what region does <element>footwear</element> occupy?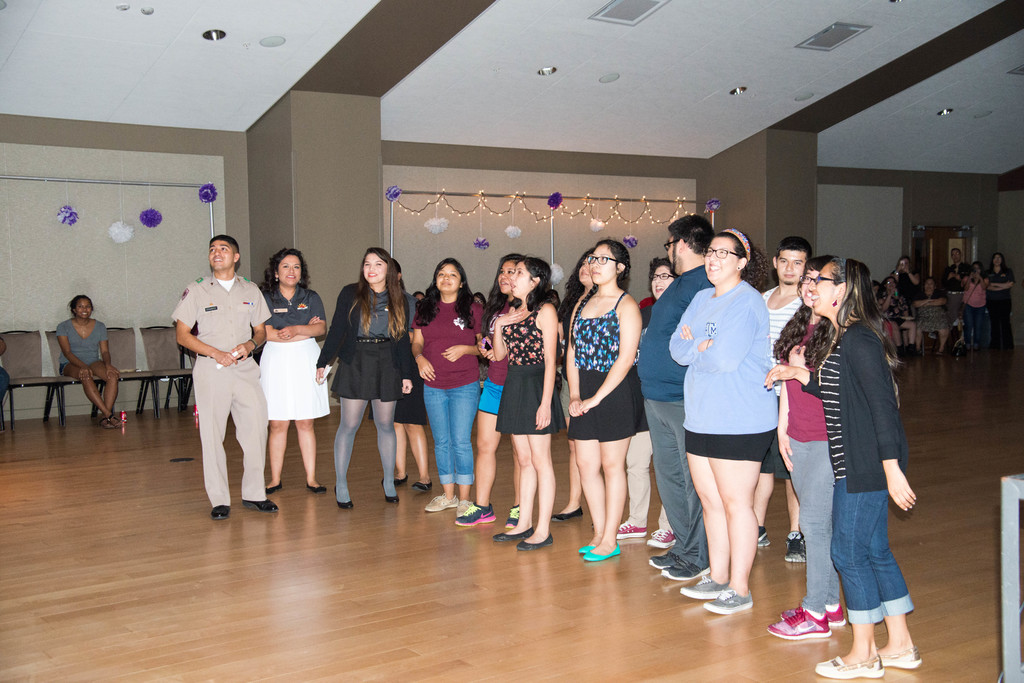
429/490/458/514.
